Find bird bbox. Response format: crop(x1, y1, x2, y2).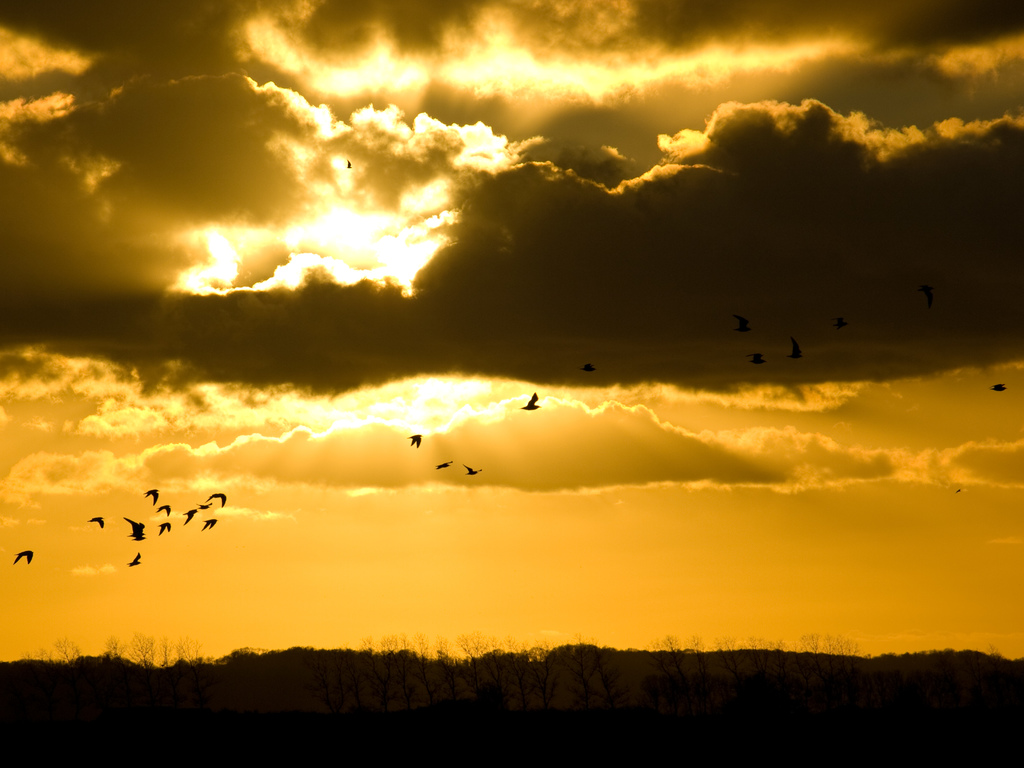
crop(144, 488, 159, 508).
